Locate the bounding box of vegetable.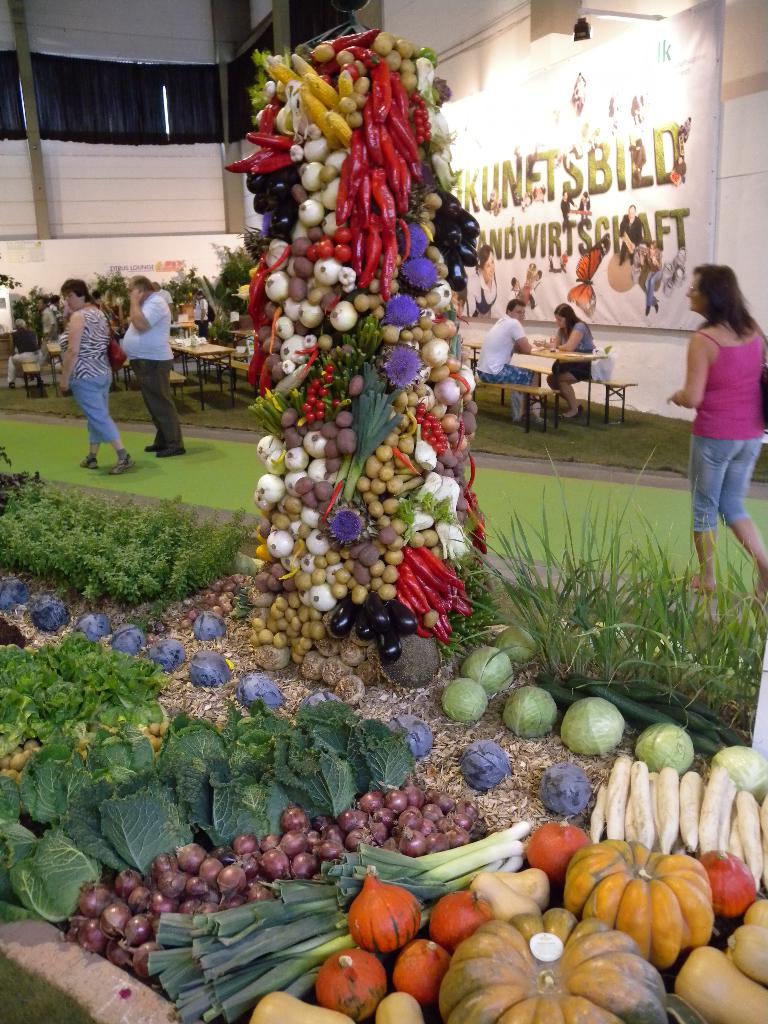
Bounding box: (left=628, top=722, right=694, bottom=769).
